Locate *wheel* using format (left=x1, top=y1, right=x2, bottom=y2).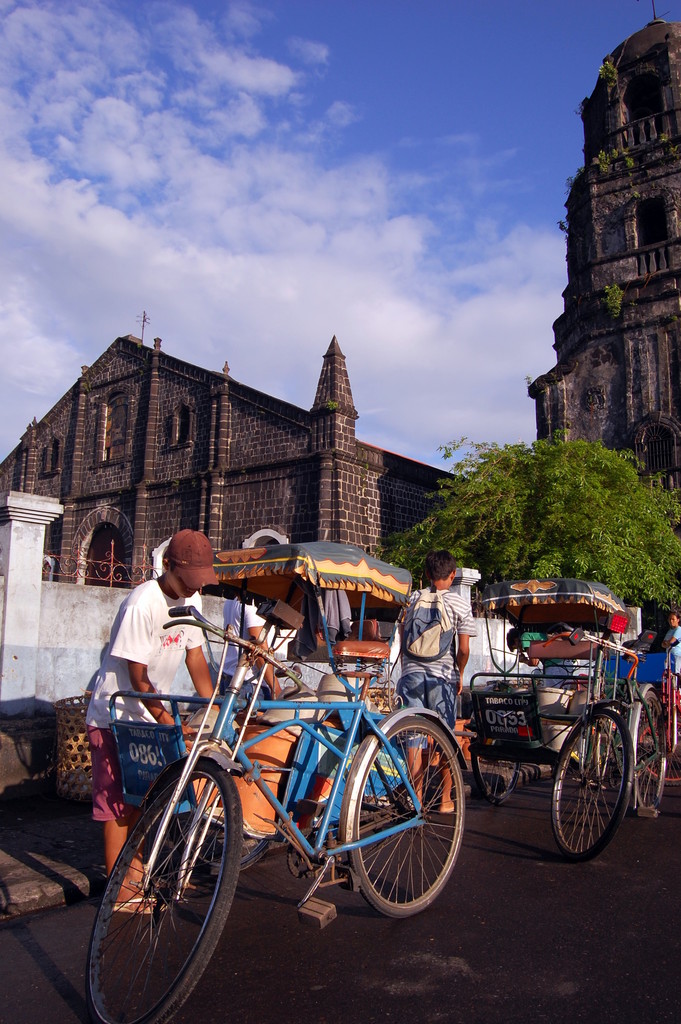
(left=623, top=685, right=669, bottom=822).
